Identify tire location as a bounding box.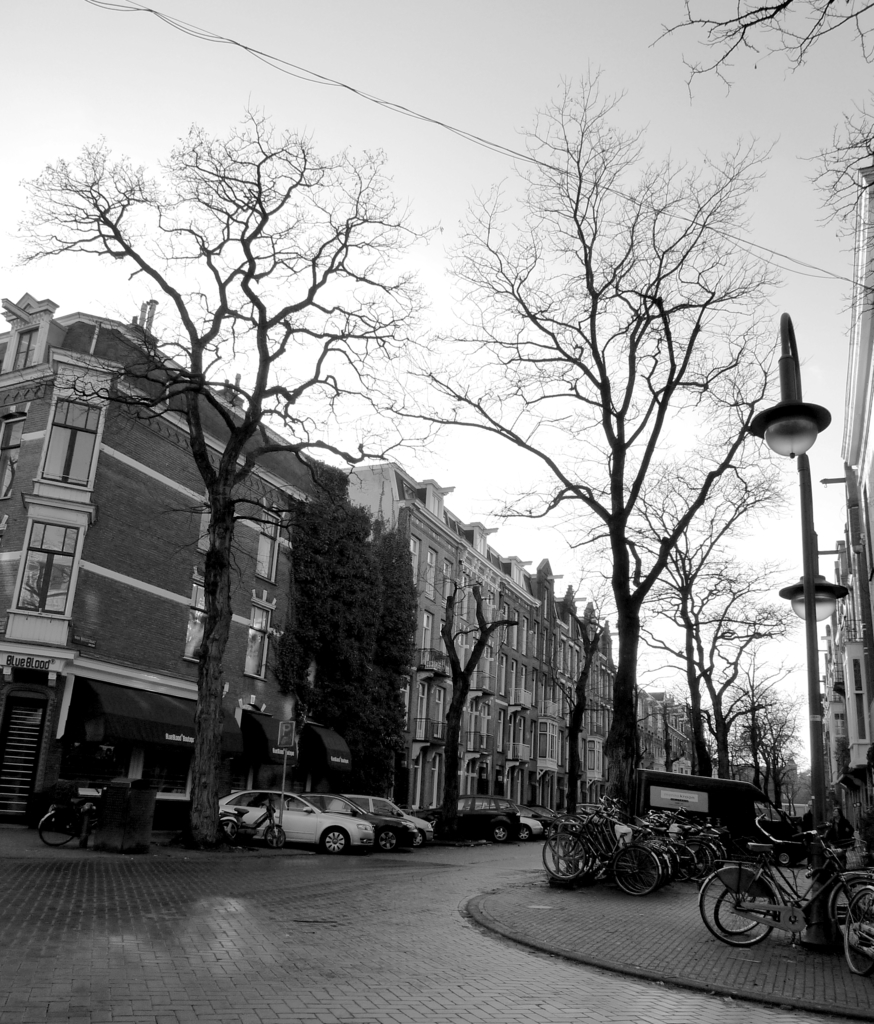
BBox(512, 818, 533, 843).
